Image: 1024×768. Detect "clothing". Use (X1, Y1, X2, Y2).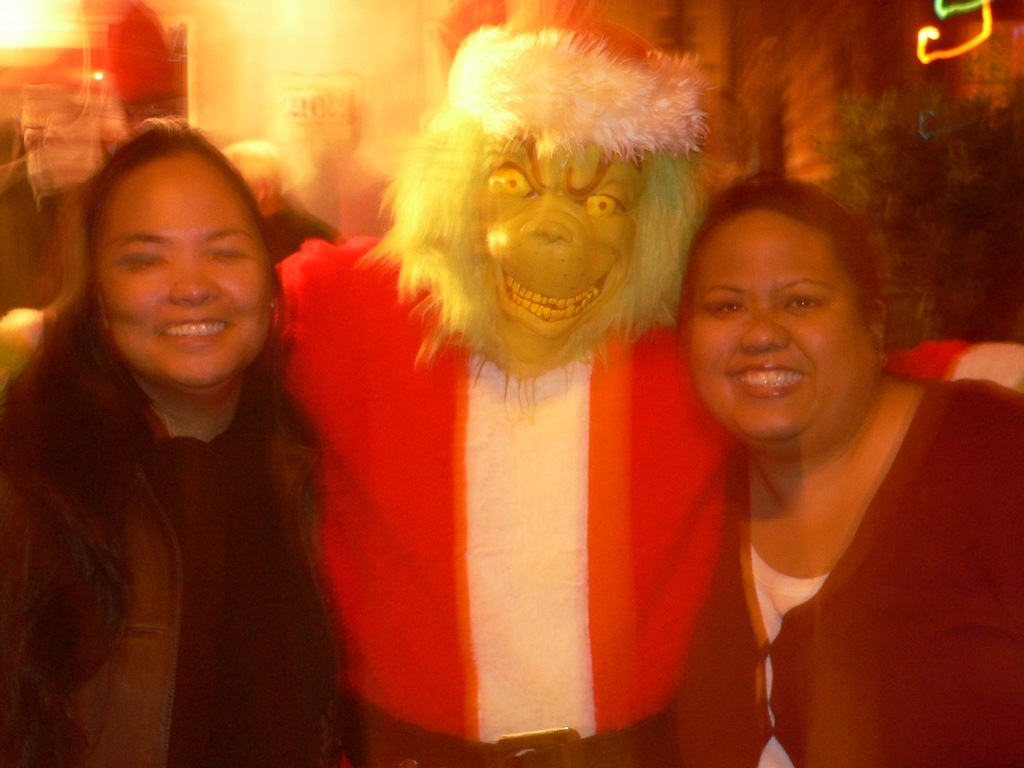
(1, 225, 339, 752).
